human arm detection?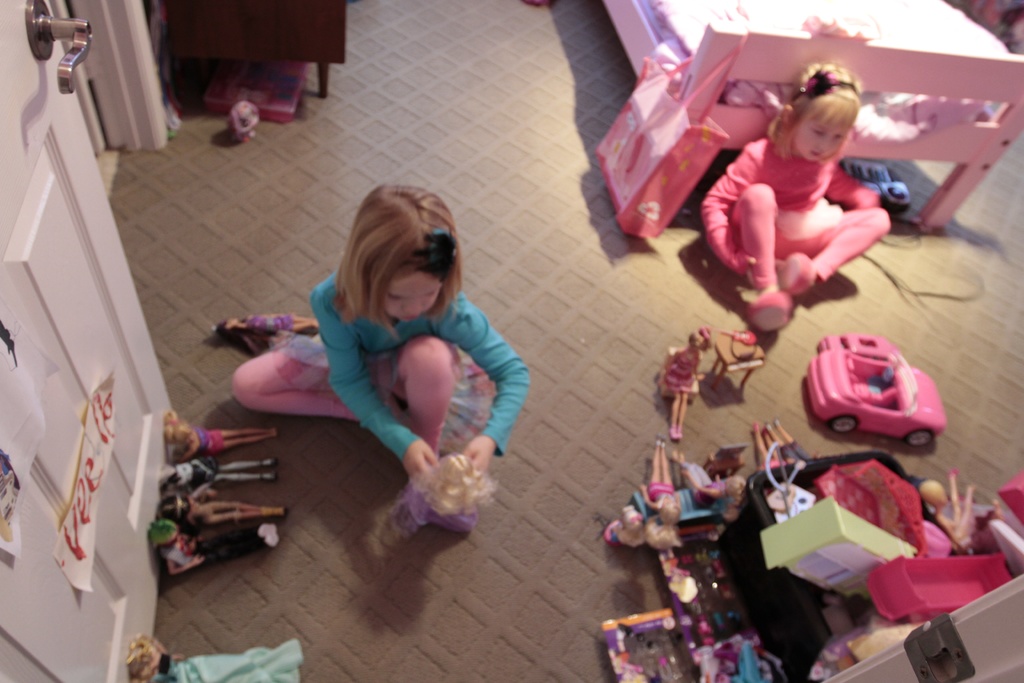
select_region(695, 136, 779, 288)
